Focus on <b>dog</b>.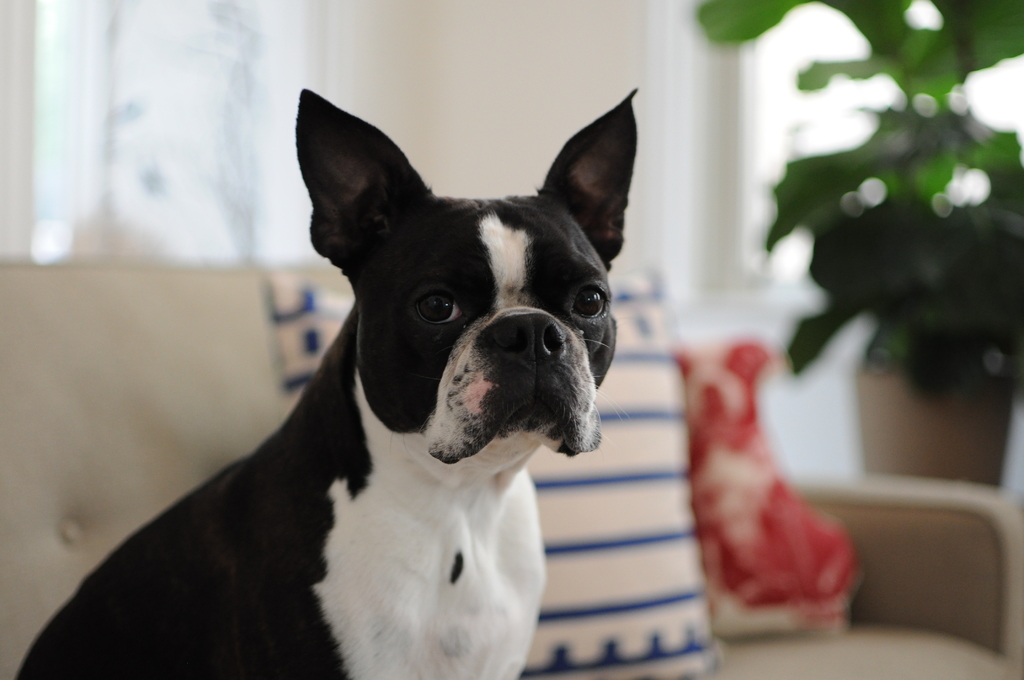
Focused at left=15, top=82, right=639, bottom=679.
